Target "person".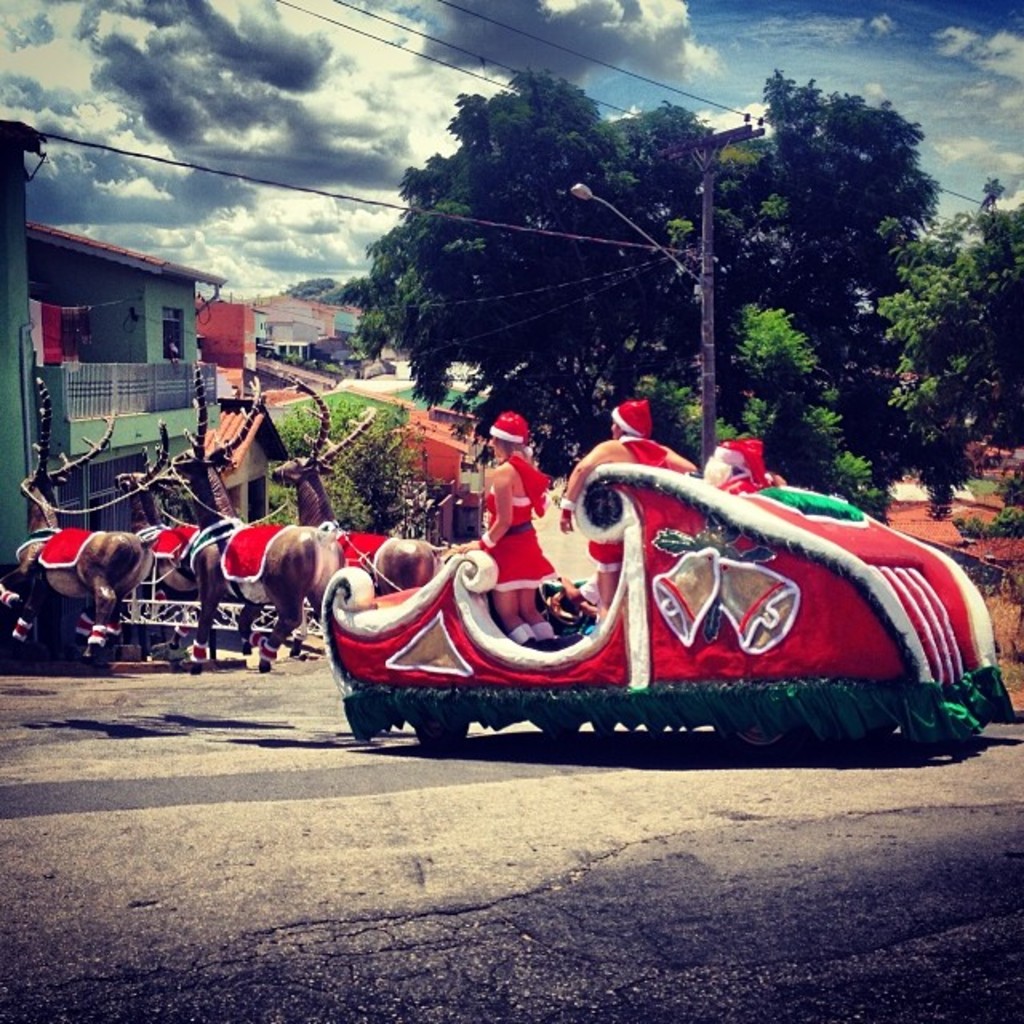
Target region: rect(562, 402, 696, 634).
